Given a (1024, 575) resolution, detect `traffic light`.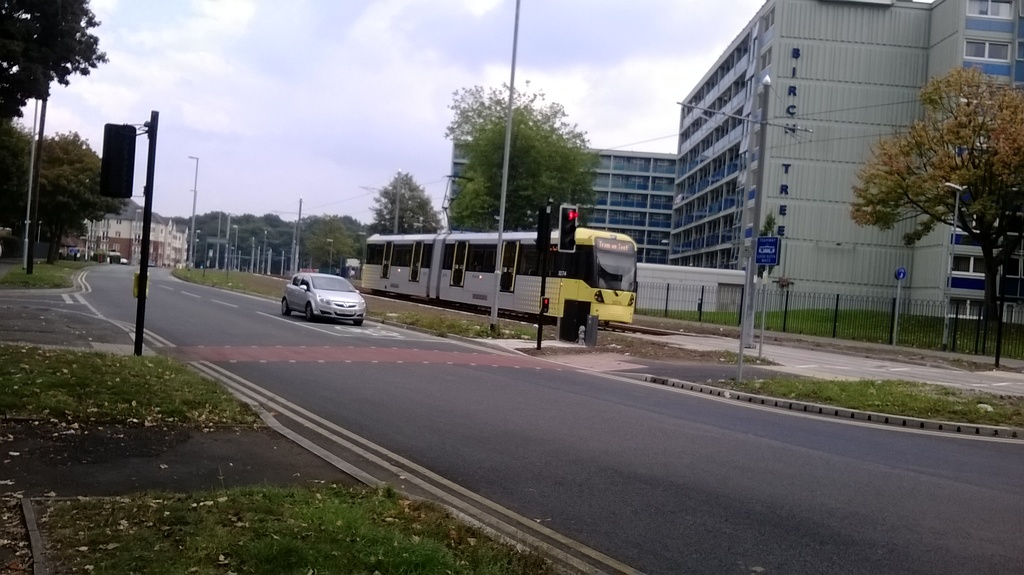
Rect(557, 201, 577, 254).
